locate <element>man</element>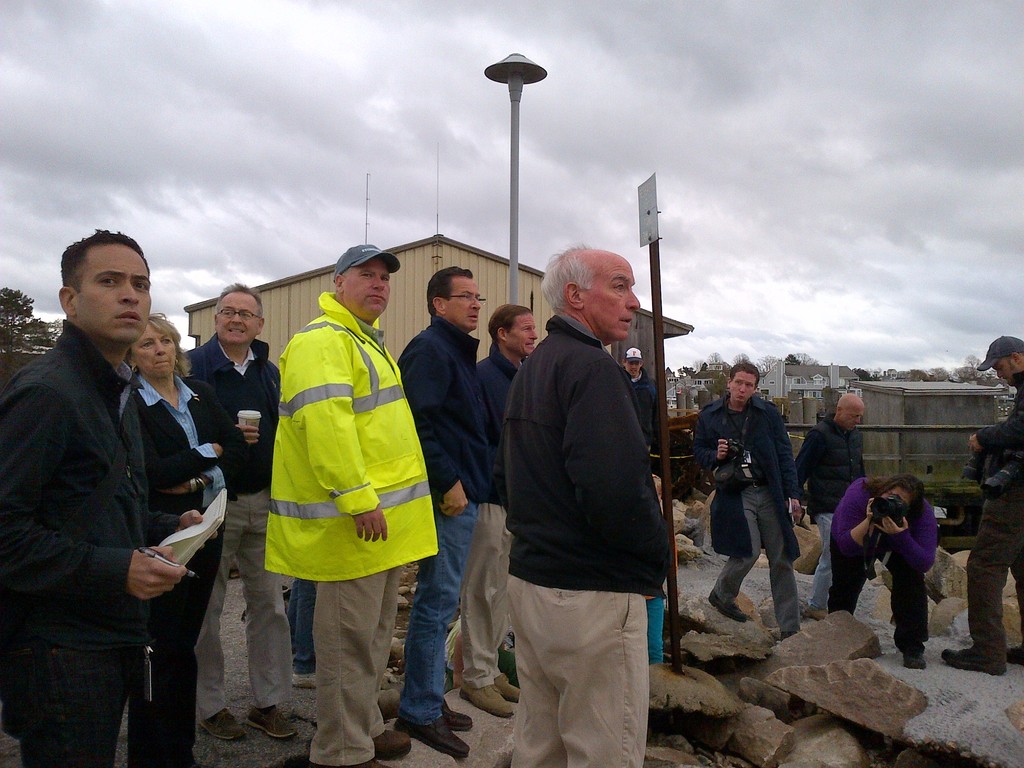
region(181, 280, 305, 742)
